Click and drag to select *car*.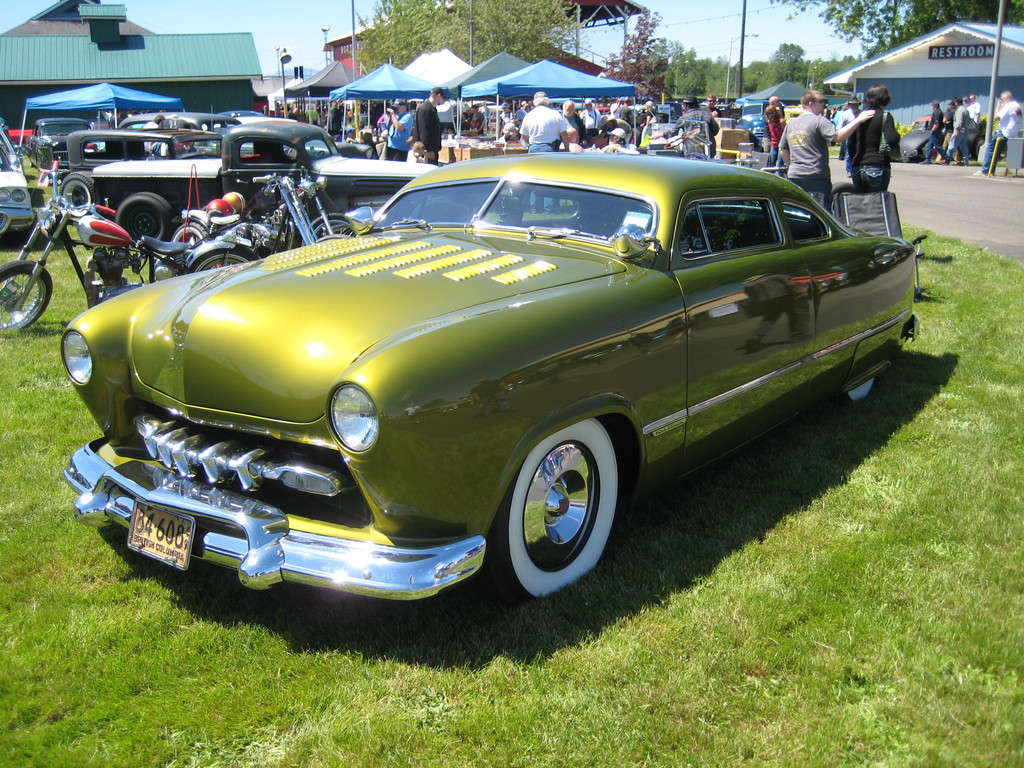
Selection: box(727, 99, 781, 139).
